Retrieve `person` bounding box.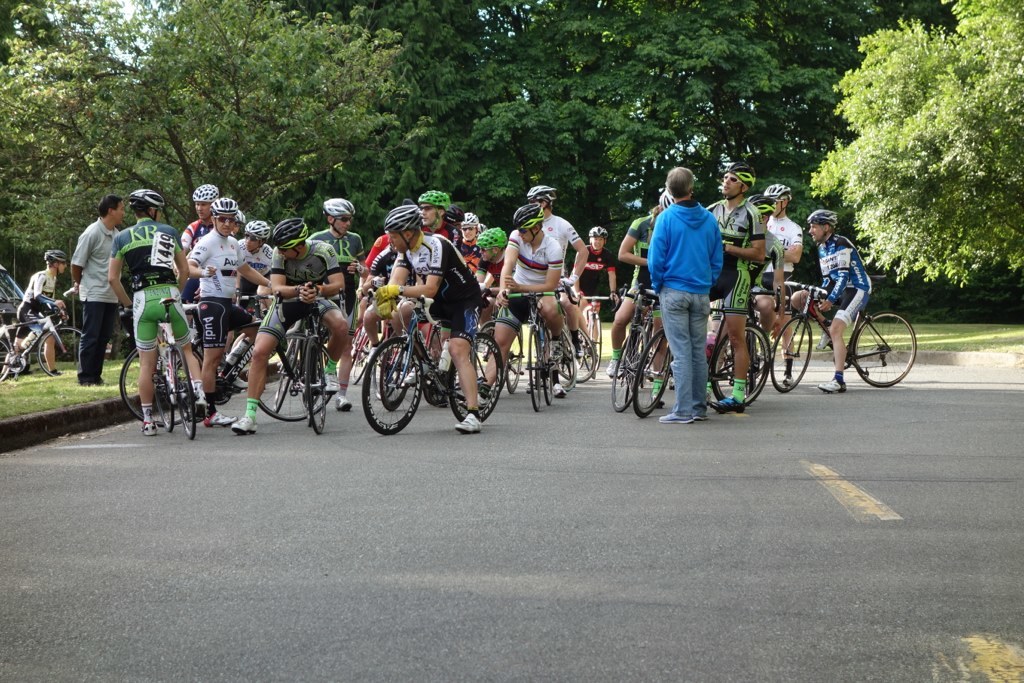
Bounding box: 366/249/414/361.
